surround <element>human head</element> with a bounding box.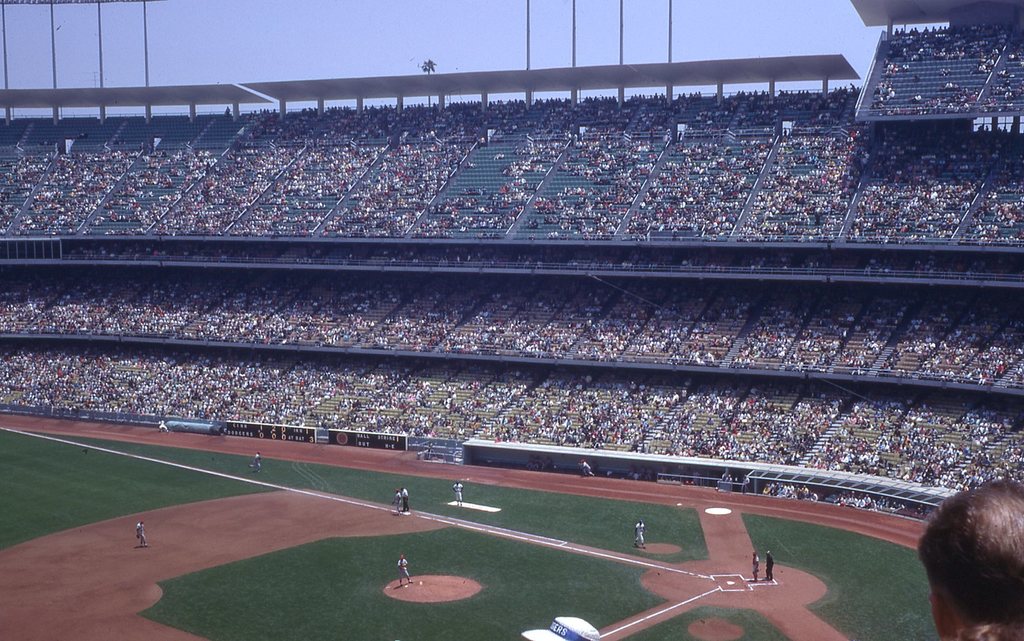
(396,551,406,564).
